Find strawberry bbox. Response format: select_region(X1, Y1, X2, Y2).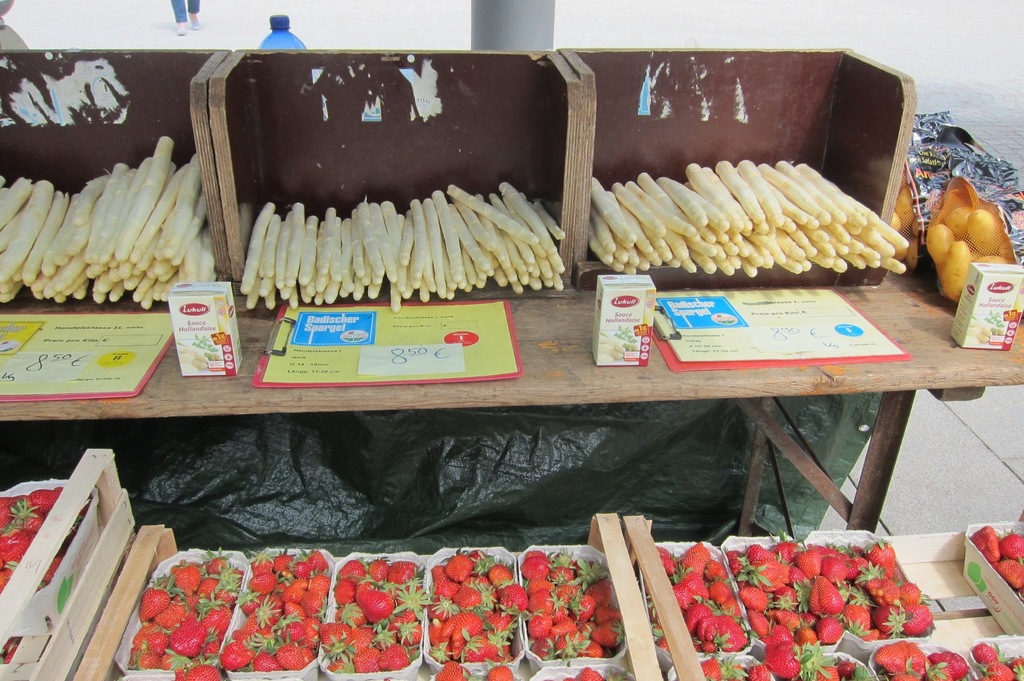
select_region(1006, 529, 1023, 558).
